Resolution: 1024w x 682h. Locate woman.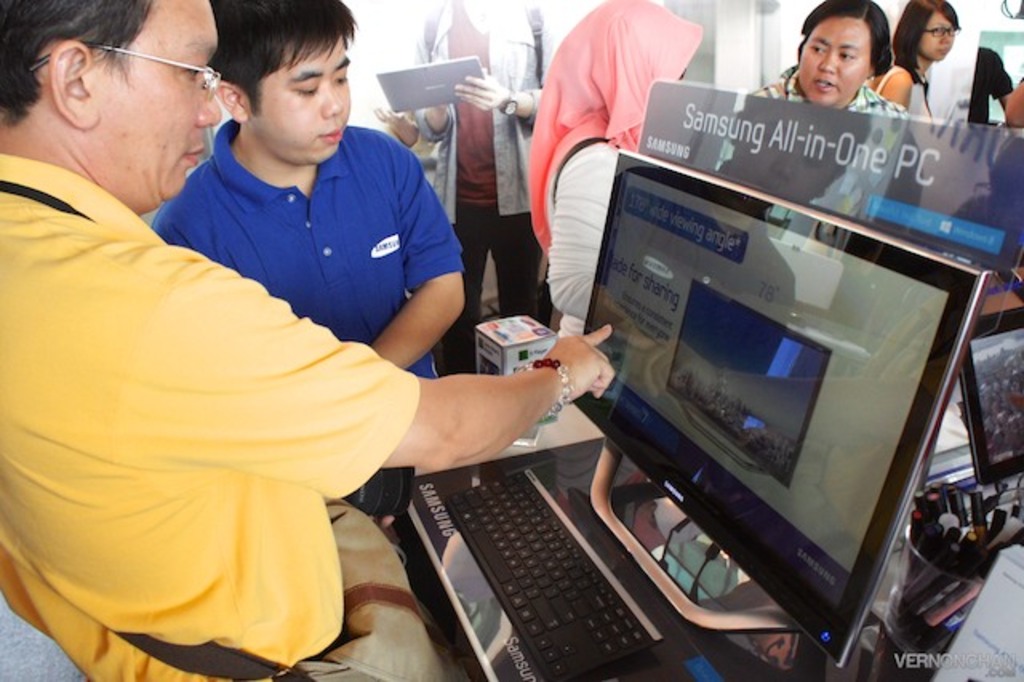
bbox=[526, 0, 714, 368].
